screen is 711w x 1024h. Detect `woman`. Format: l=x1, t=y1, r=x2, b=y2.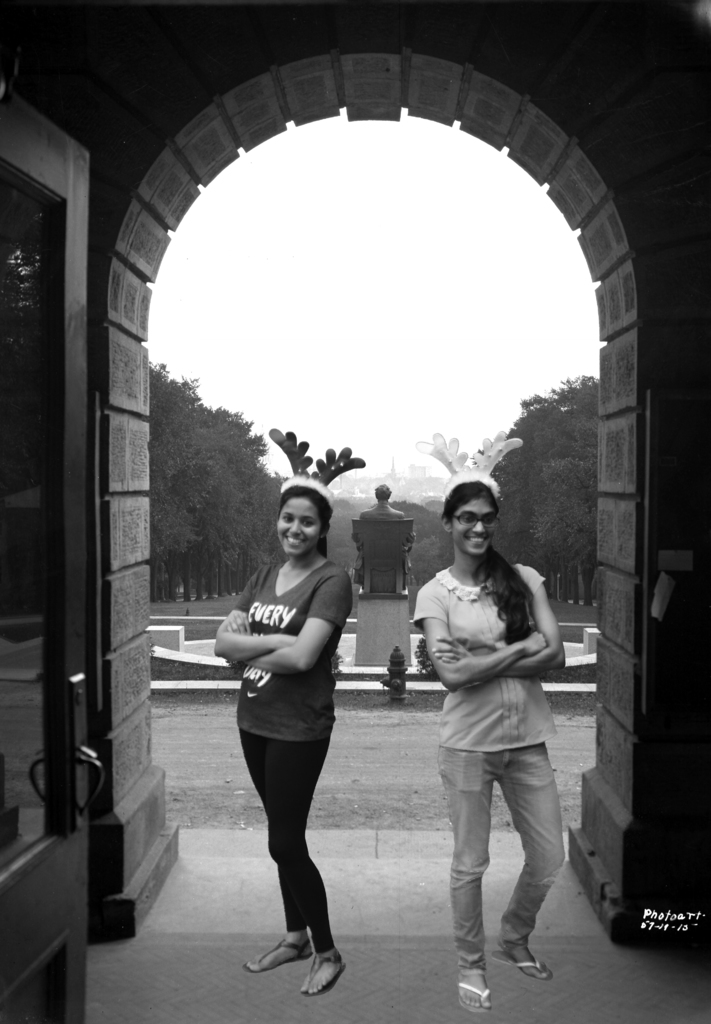
l=420, t=482, r=564, b=1020.
